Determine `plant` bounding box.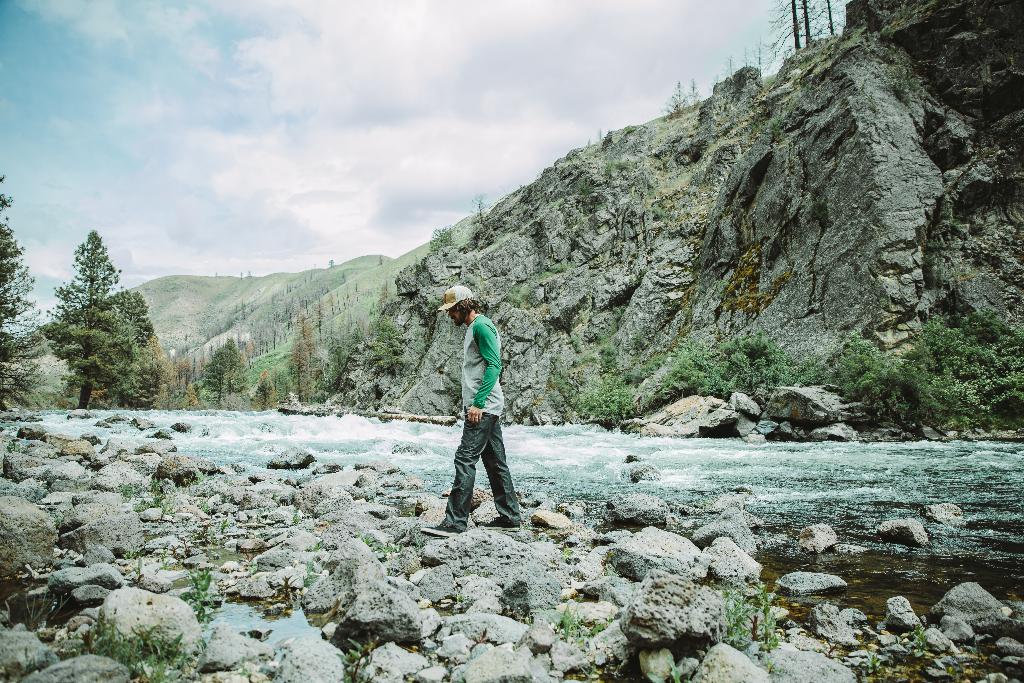
Determined: 564:152:580:165.
